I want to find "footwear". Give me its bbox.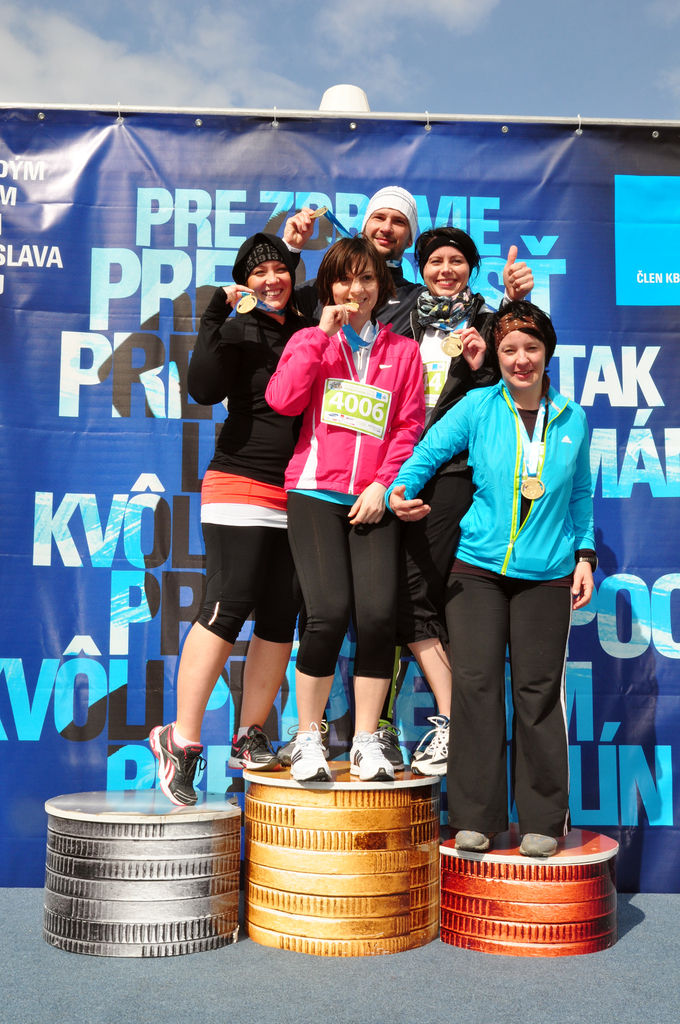
box(348, 728, 397, 781).
